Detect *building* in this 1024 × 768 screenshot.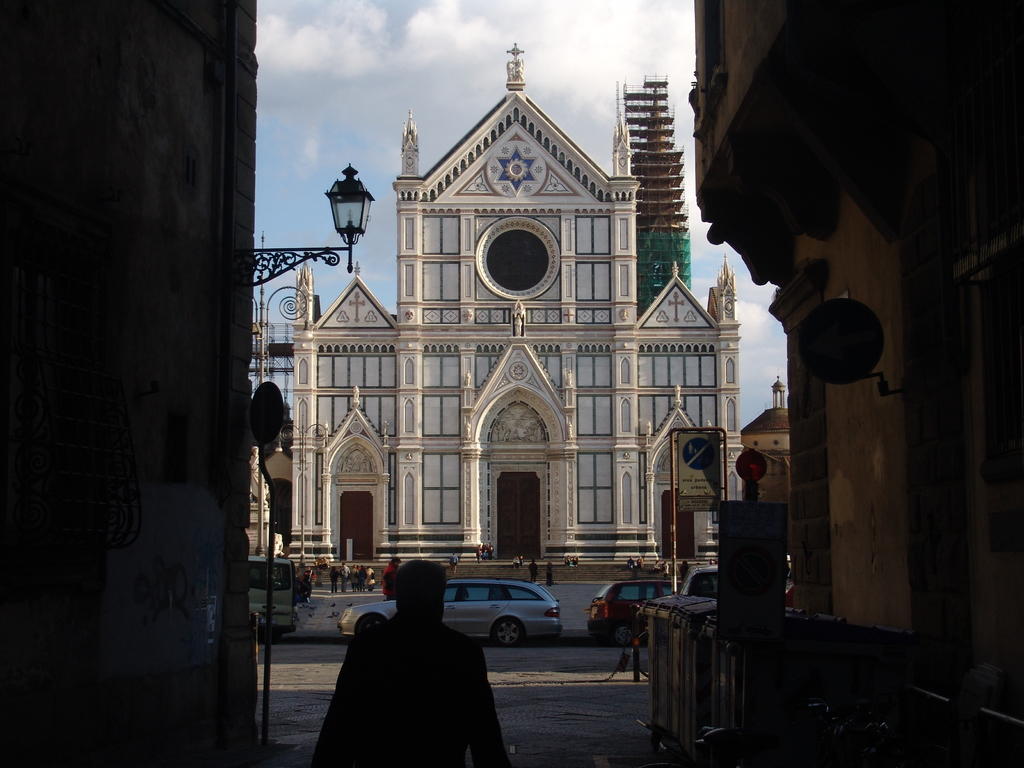
Detection: left=0, top=0, right=255, bottom=767.
